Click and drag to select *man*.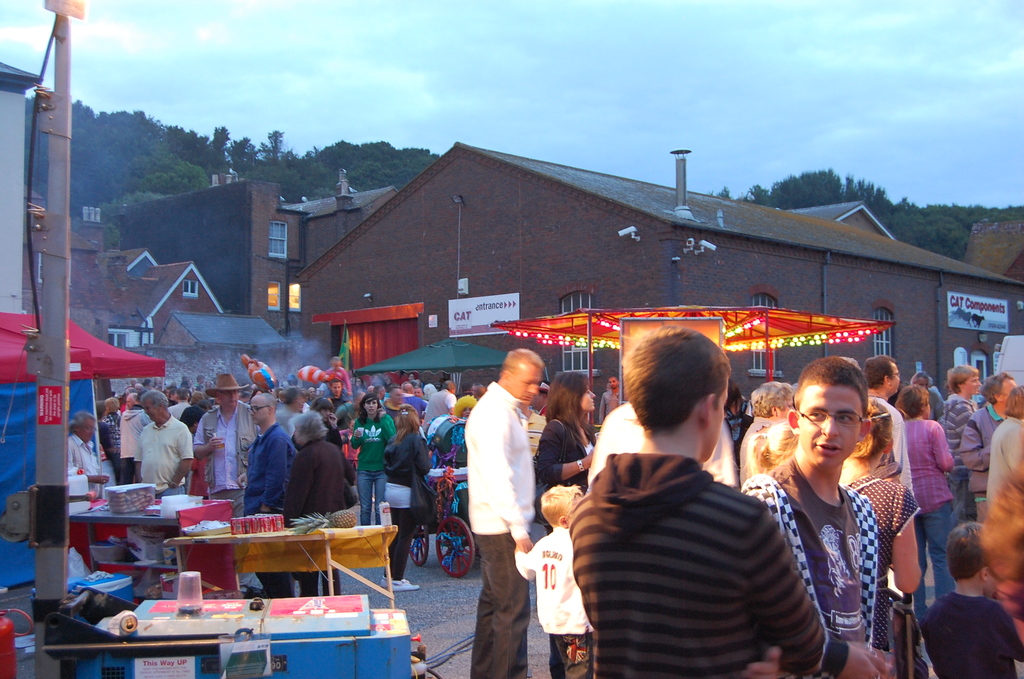
Selection: locate(739, 380, 796, 488).
